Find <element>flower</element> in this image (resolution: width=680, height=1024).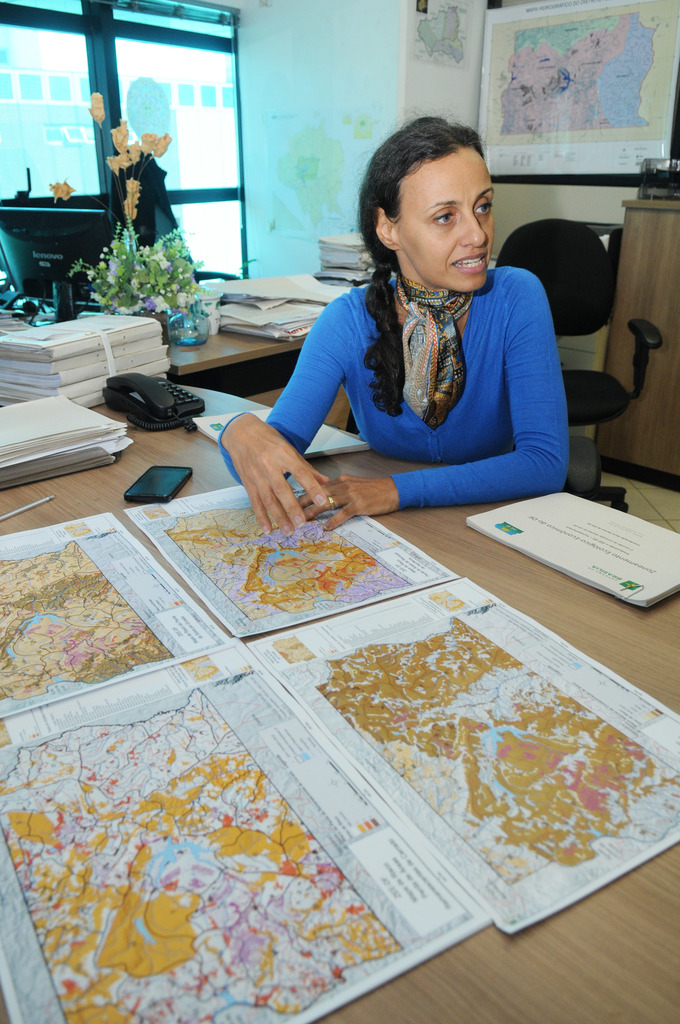
locate(88, 90, 105, 127).
